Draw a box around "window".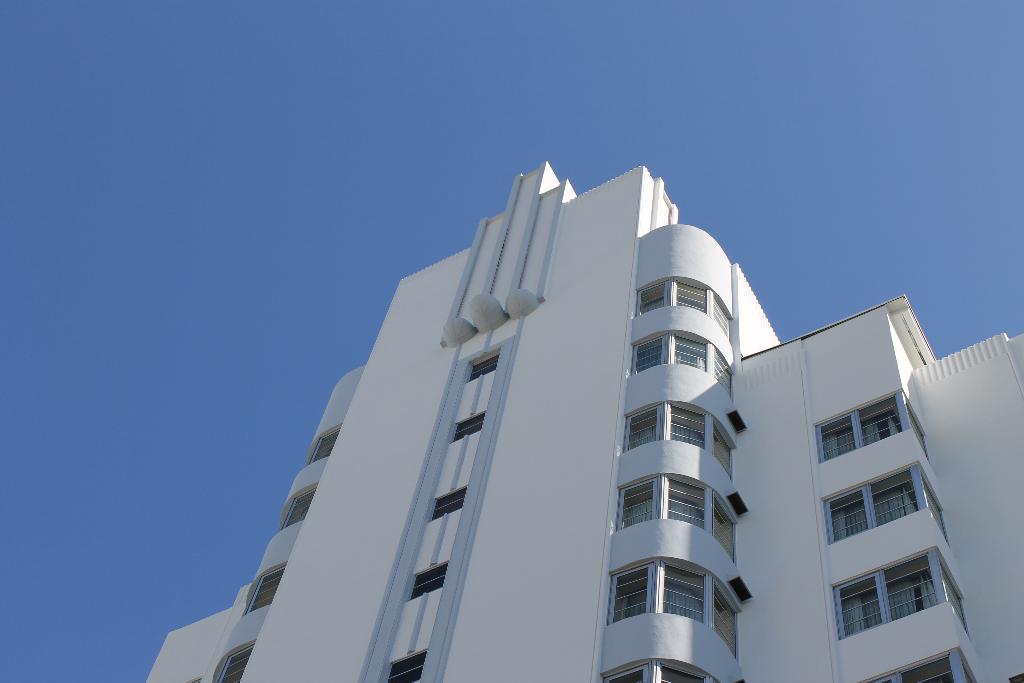
l=306, t=427, r=336, b=464.
